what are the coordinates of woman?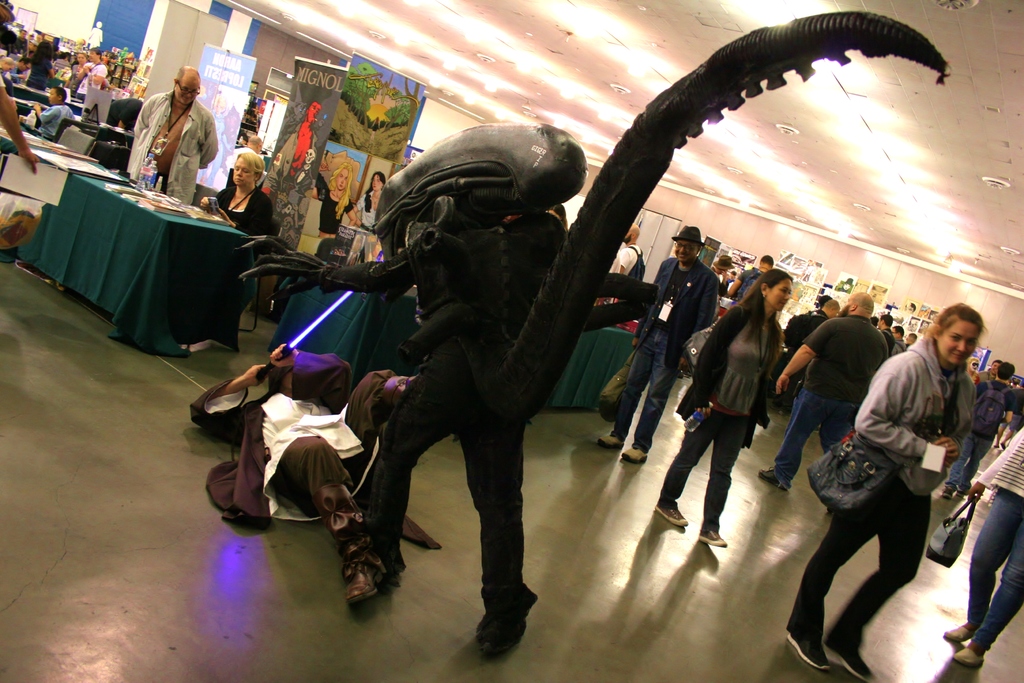
[355, 170, 388, 238].
